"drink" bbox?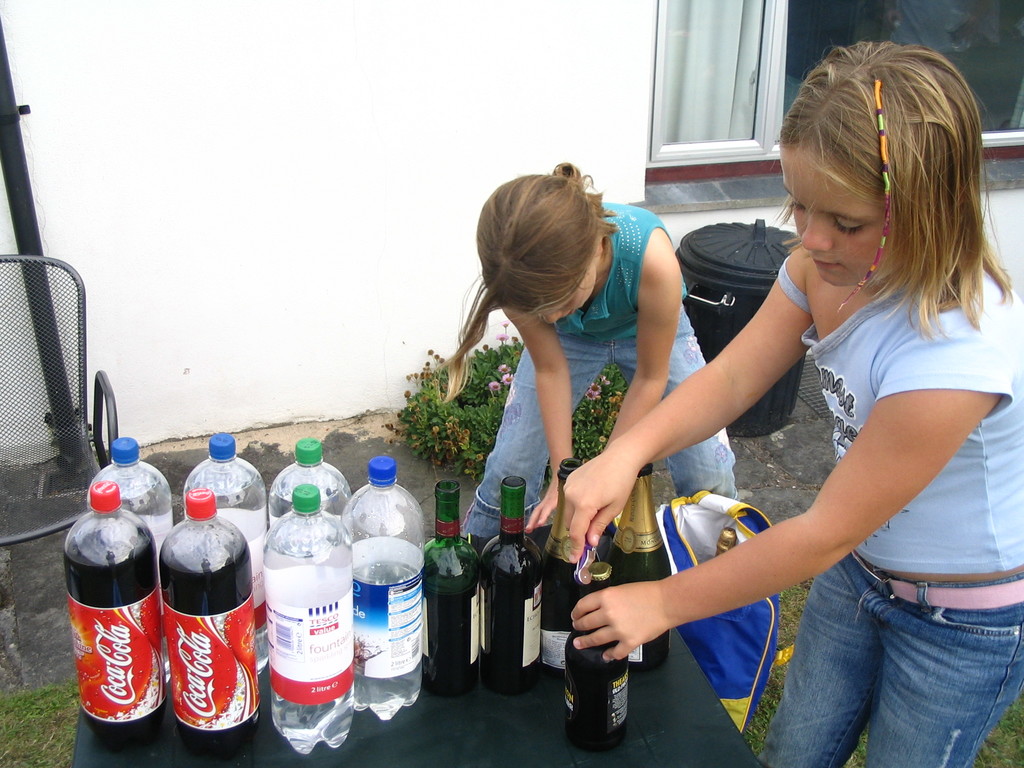
[64, 524, 154, 748]
